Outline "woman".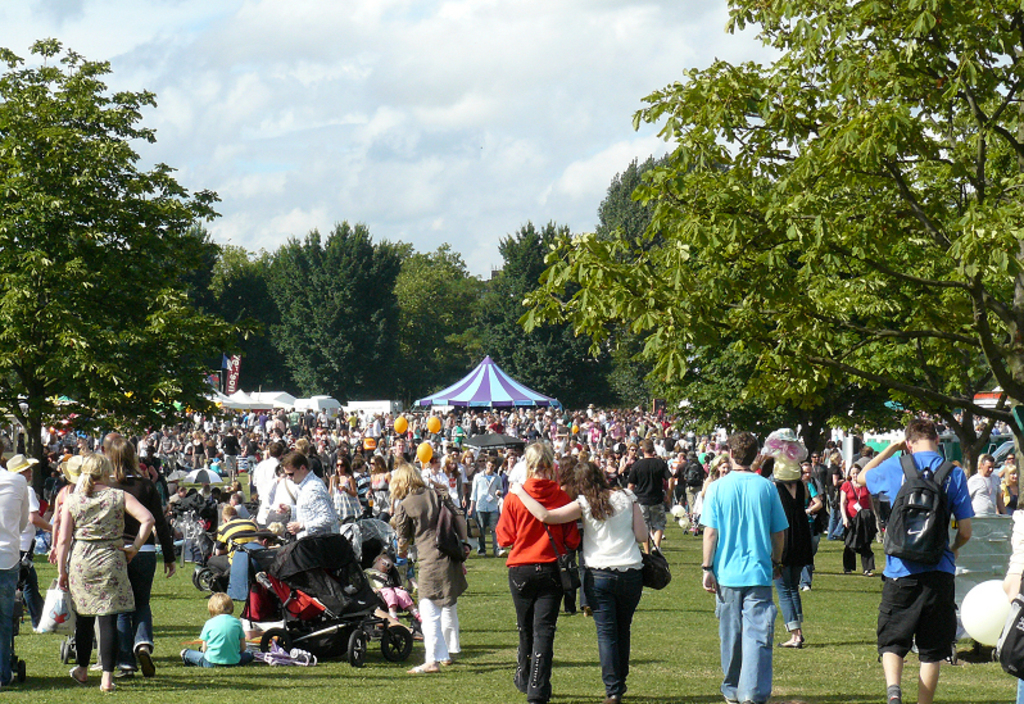
Outline: Rect(385, 463, 461, 677).
